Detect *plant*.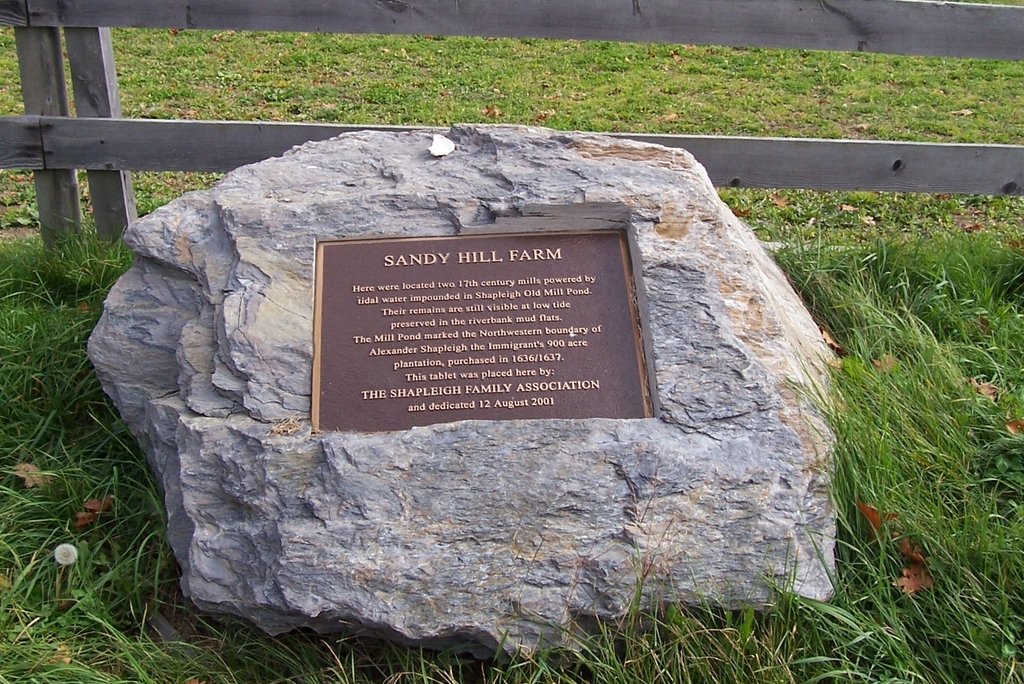
Detected at l=134, t=187, r=173, b=214.
